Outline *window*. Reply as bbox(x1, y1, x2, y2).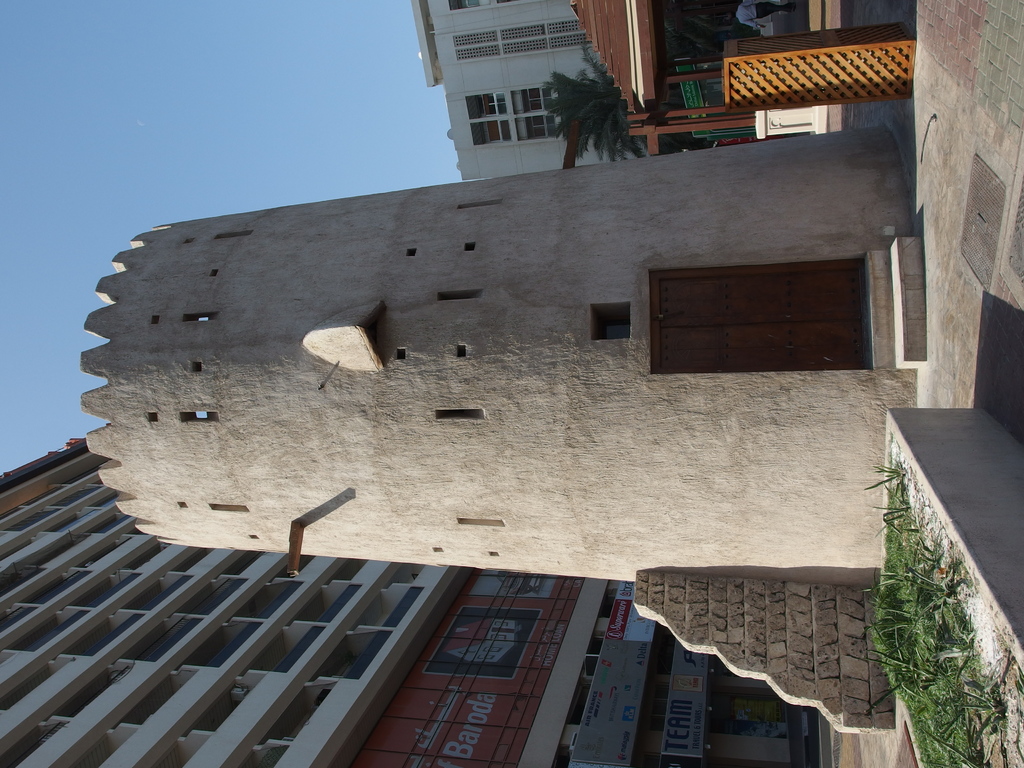
bbox(465, 113, 512, 146).
